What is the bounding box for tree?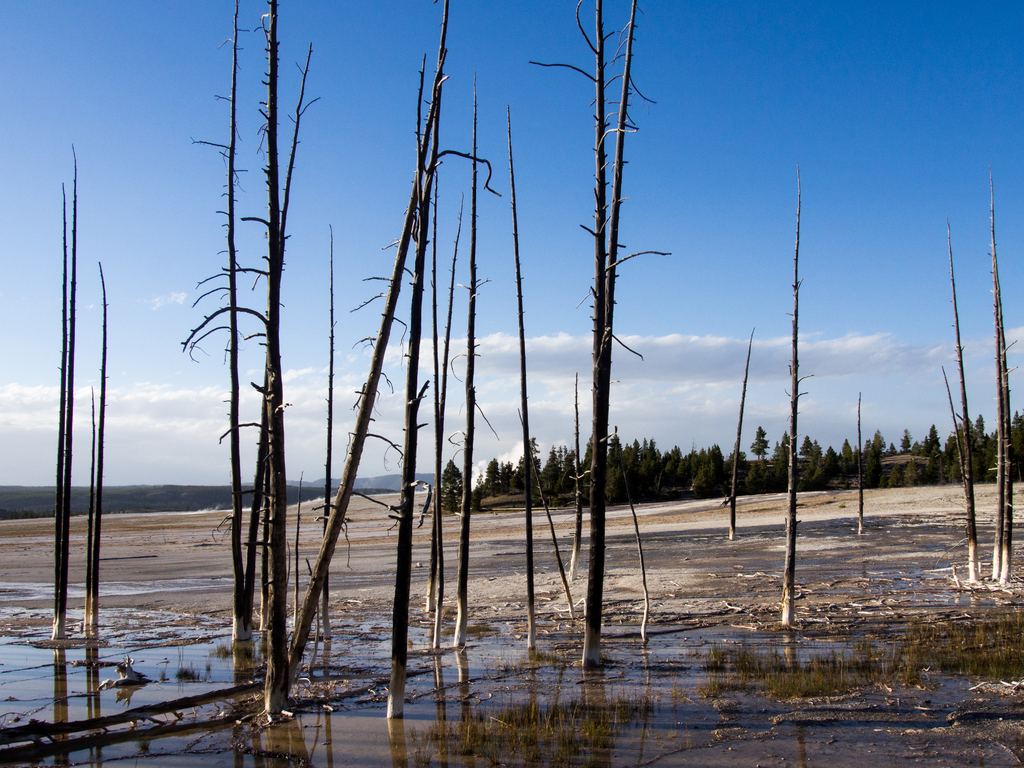
bbox=[84, 259, 106, 627].
